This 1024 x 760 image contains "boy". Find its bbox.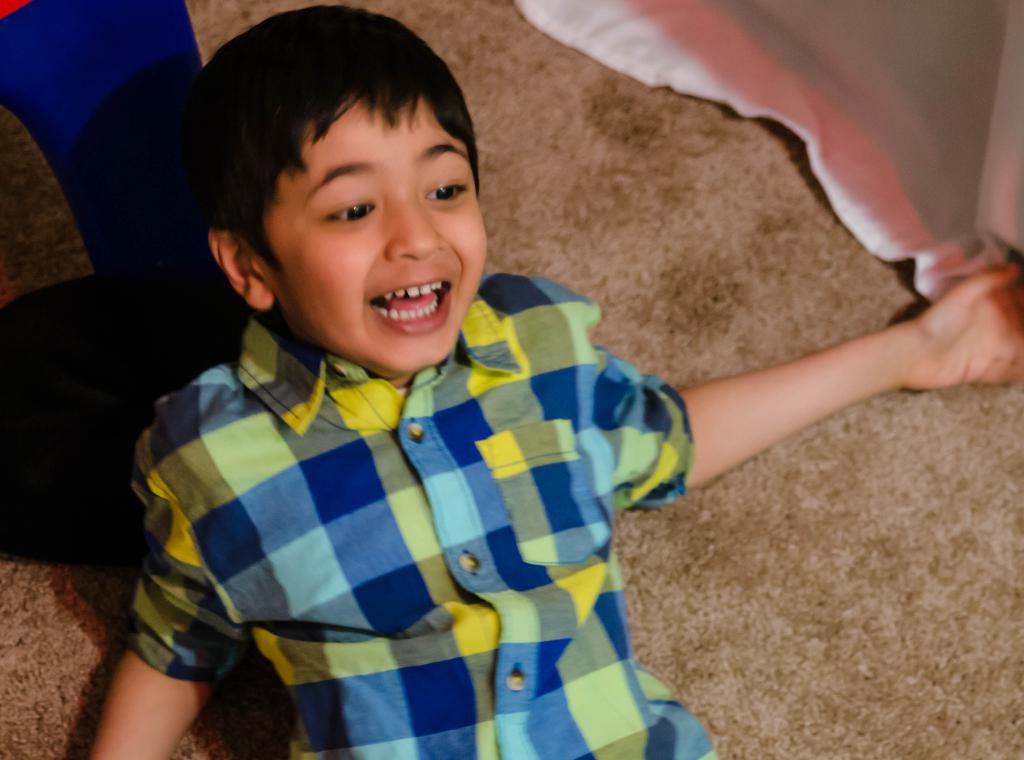
(left=72, top=0, right=1023, bottom=759).
